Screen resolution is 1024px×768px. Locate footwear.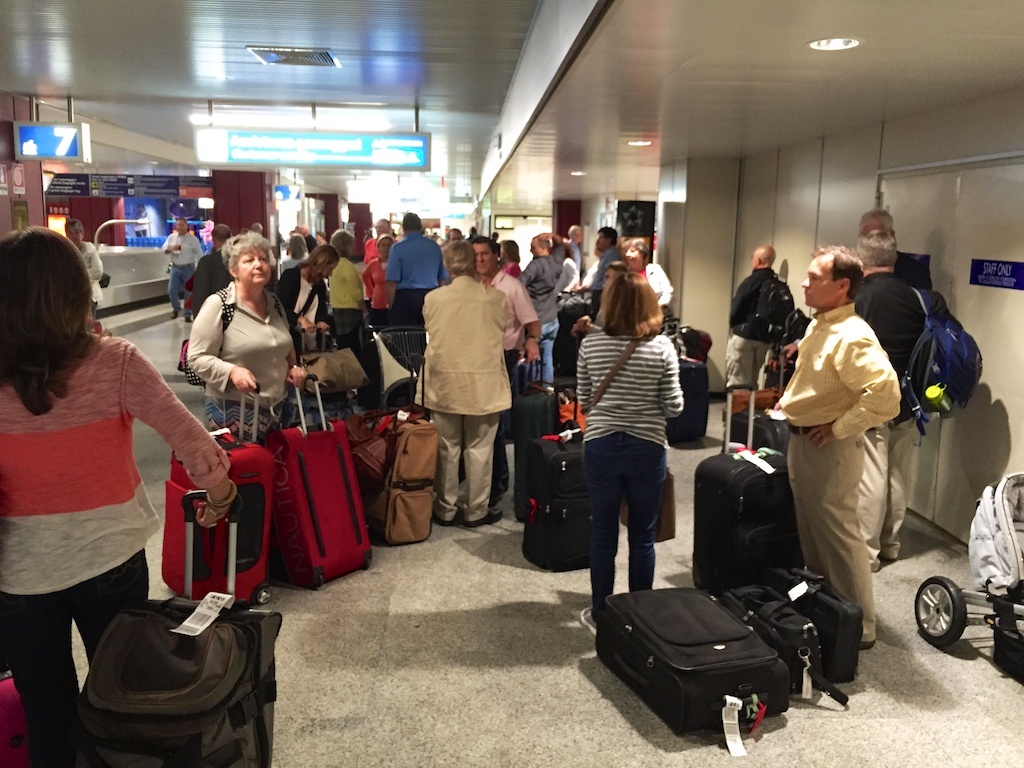
578/603/598/635.
